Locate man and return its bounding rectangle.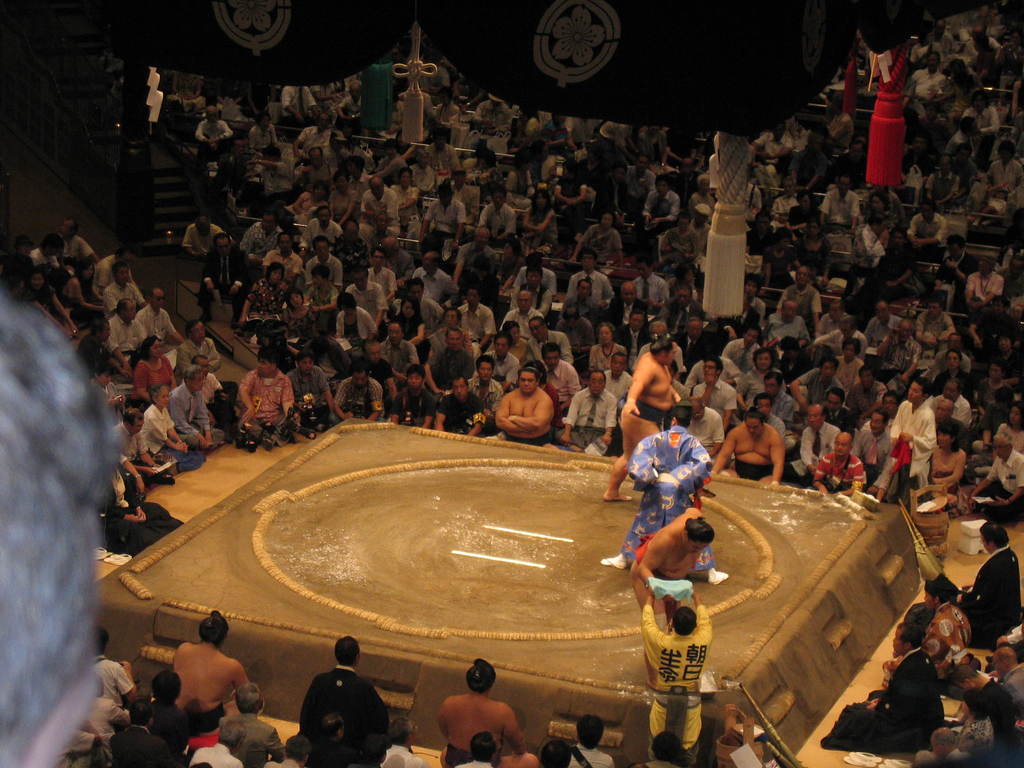
(x1=643, y1=592, x2=713, y2=762).
